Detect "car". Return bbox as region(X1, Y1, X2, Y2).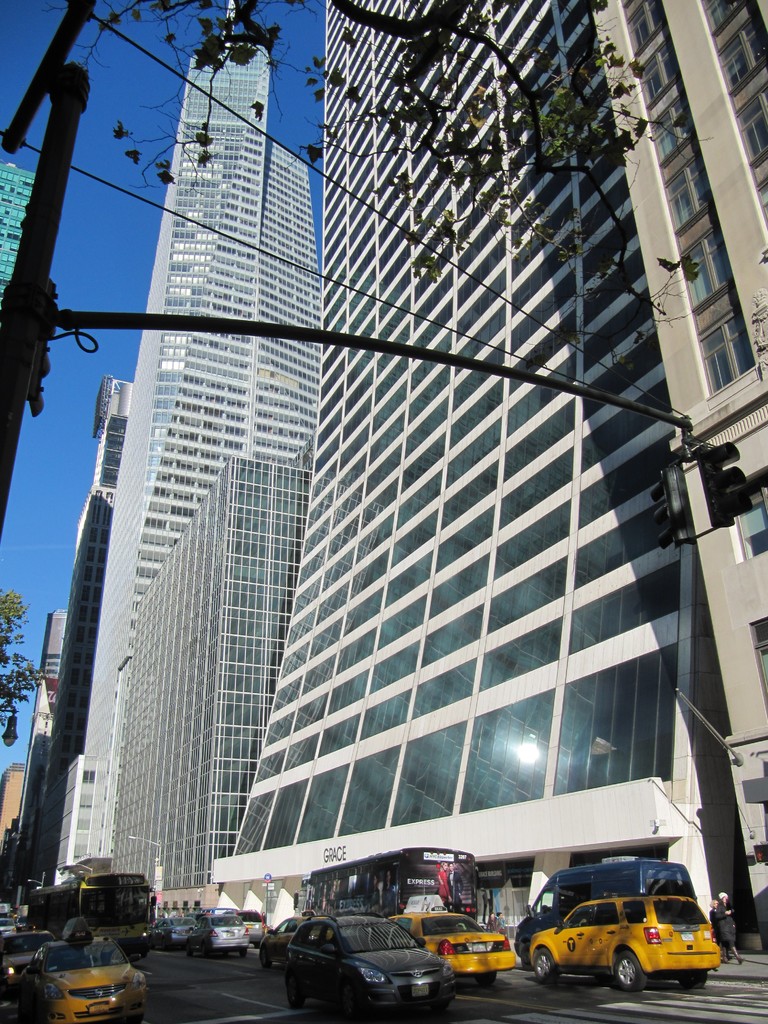
region(529, 893, 721, 993).
